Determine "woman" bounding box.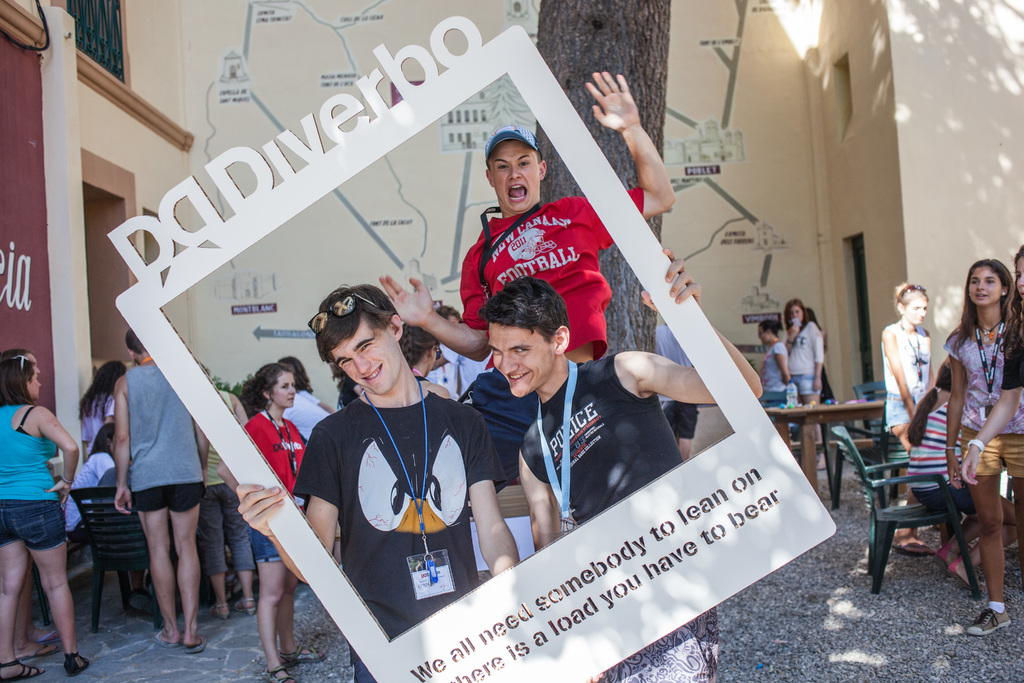
Determined: select_region(215, 365, 324, 682).
